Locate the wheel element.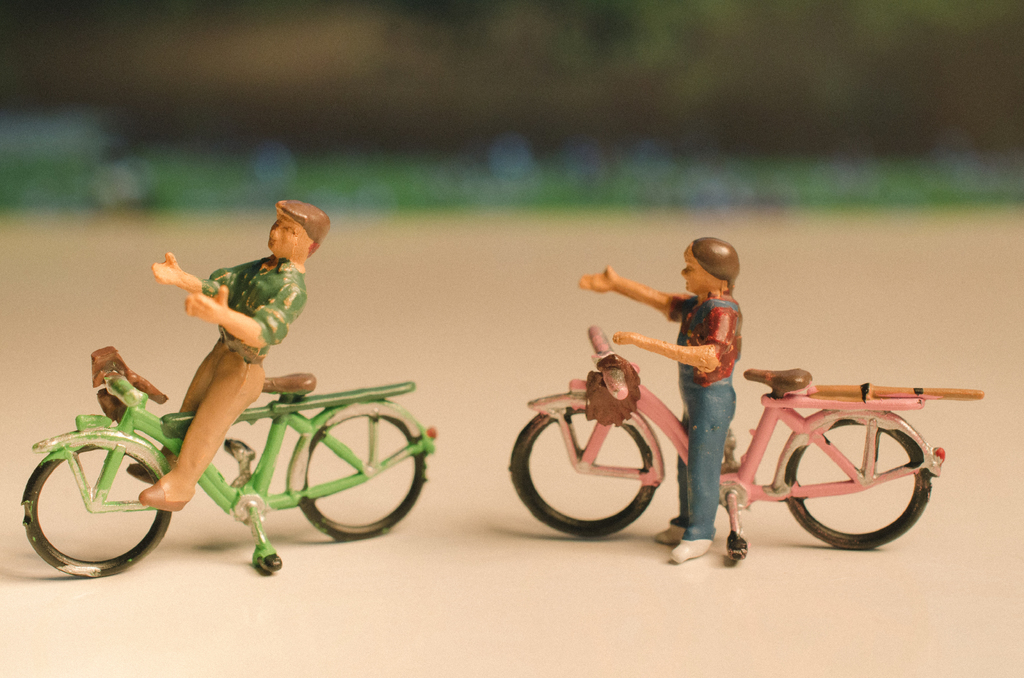
Element bbox: 508 408 656 537.
